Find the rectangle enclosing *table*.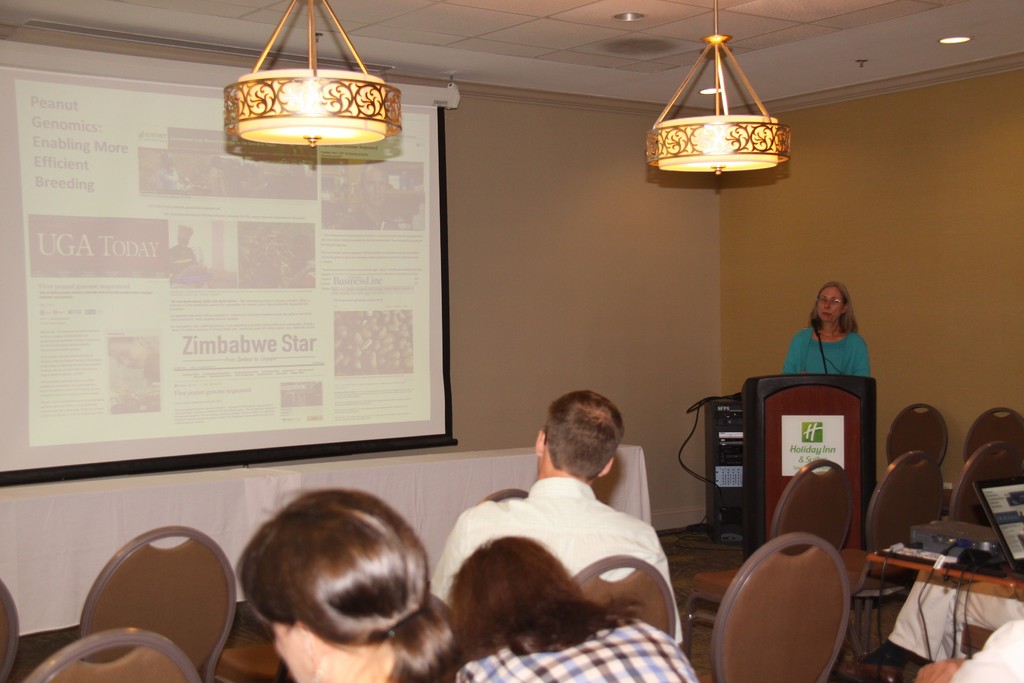
<bbox>861, 531, 1013, 669</bbox>.
